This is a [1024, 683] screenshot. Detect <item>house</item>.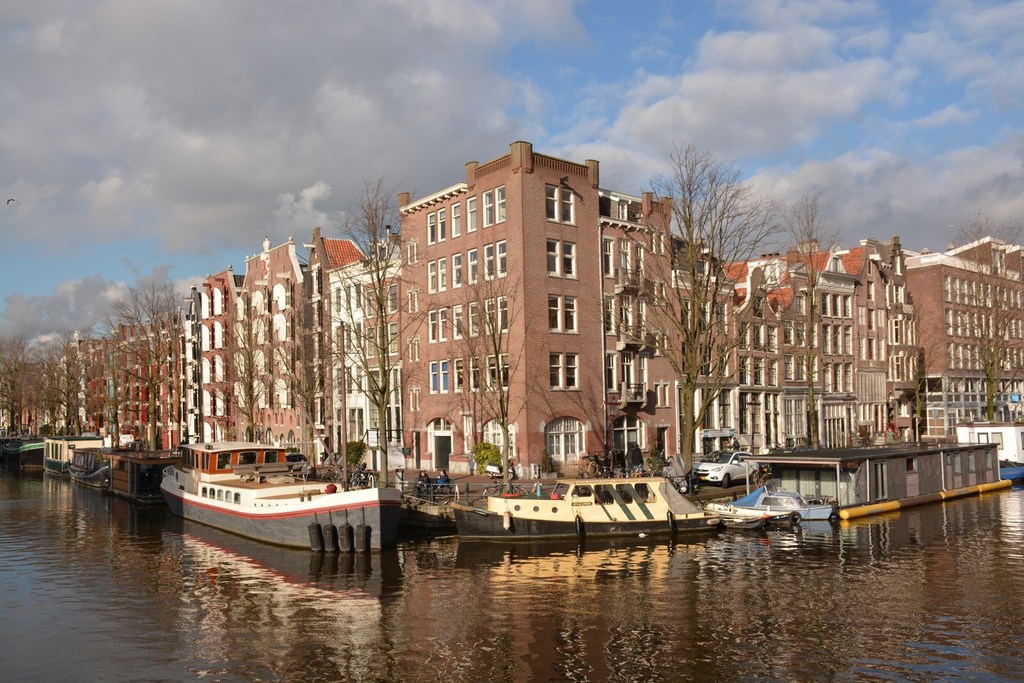
rect(614, 194, 677, 401).
